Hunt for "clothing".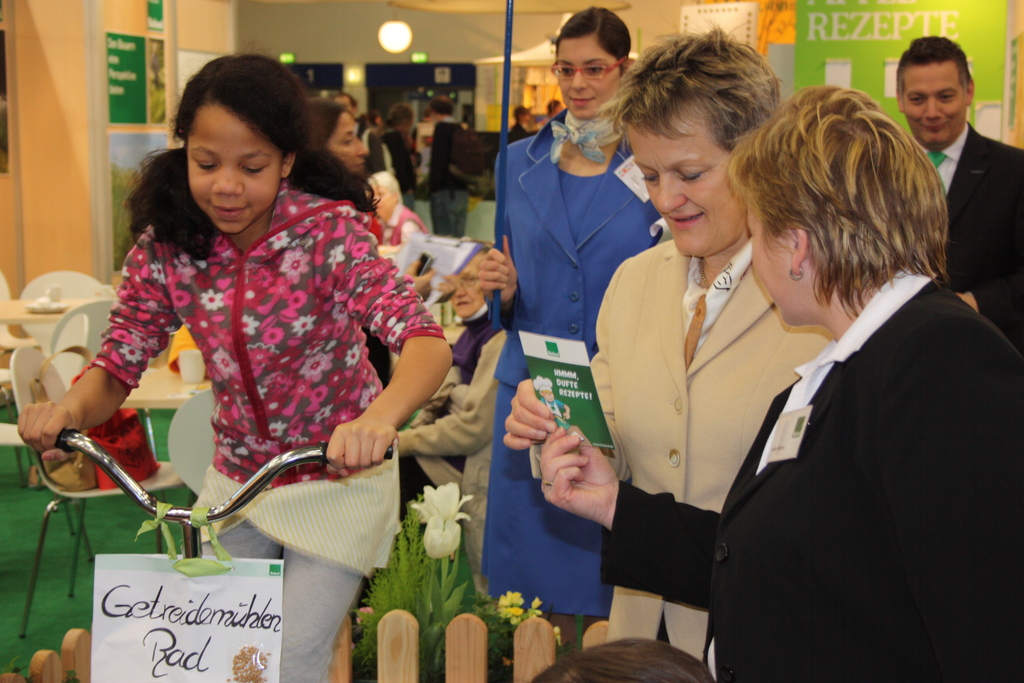
Hunted down at <region>920, 119, 1023, 349</region>.
